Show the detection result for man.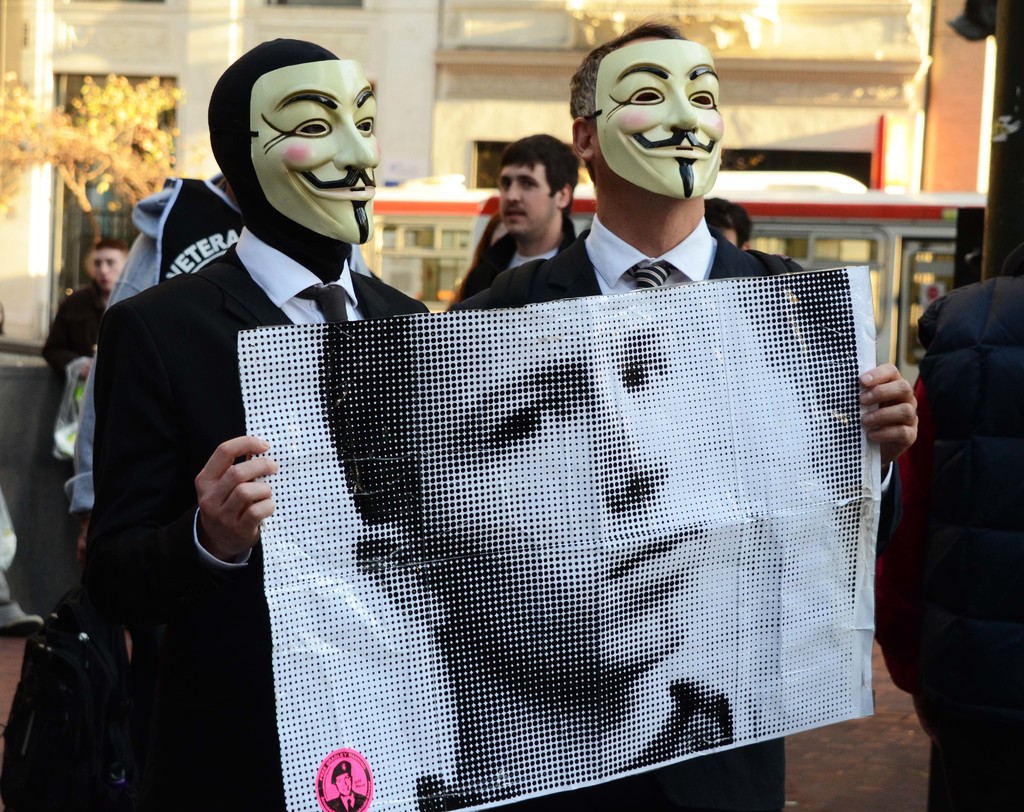
x1=450 y1=26 x2=932 y2=809.
